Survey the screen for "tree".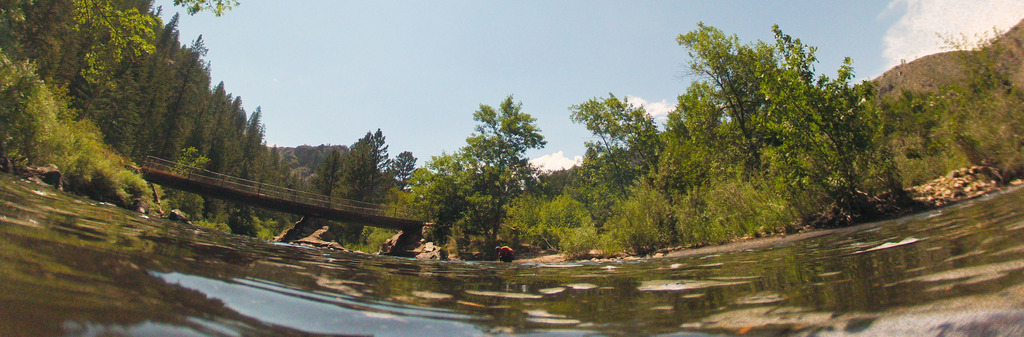
Survey found: (left=365, top=118, right=397, bottom=224).
